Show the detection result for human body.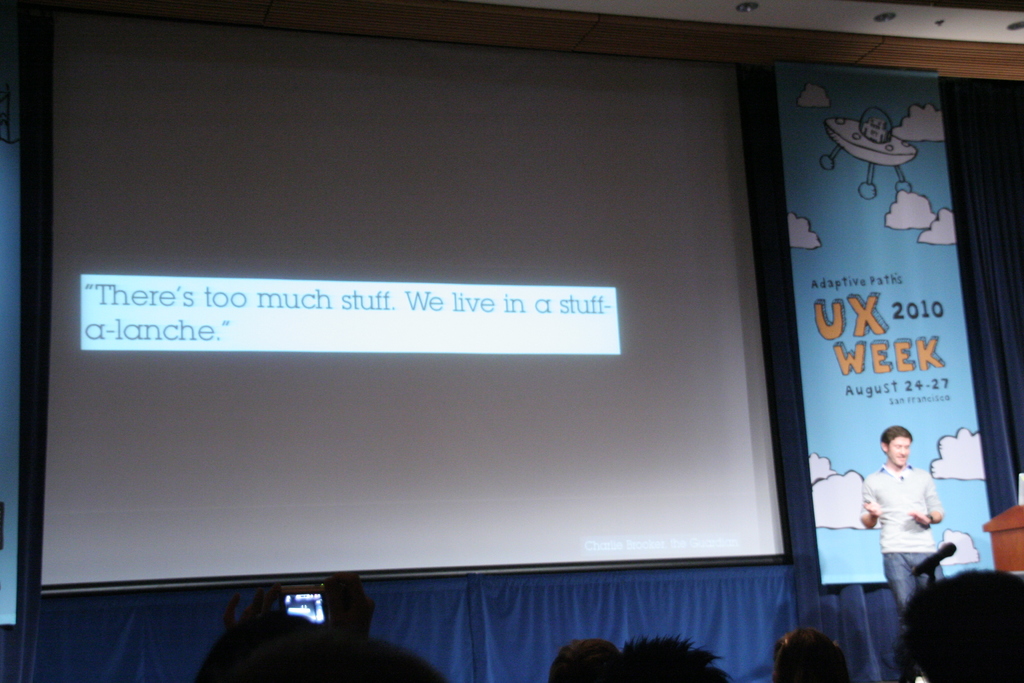
crop(860, 427, 938, 620).
